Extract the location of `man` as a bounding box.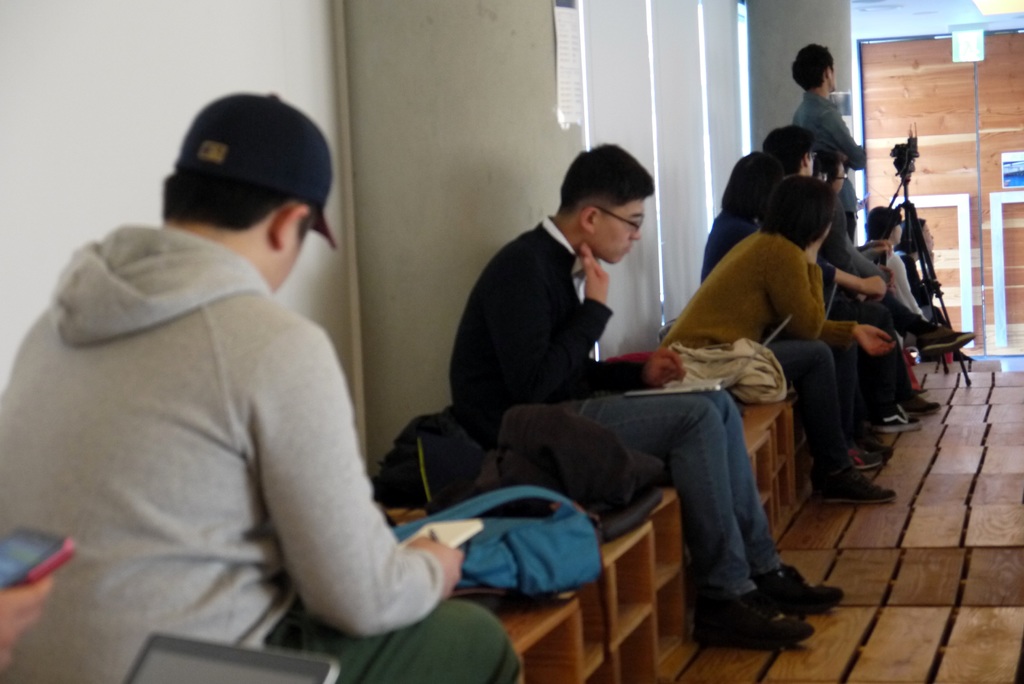
769, 128, 820, 177.
